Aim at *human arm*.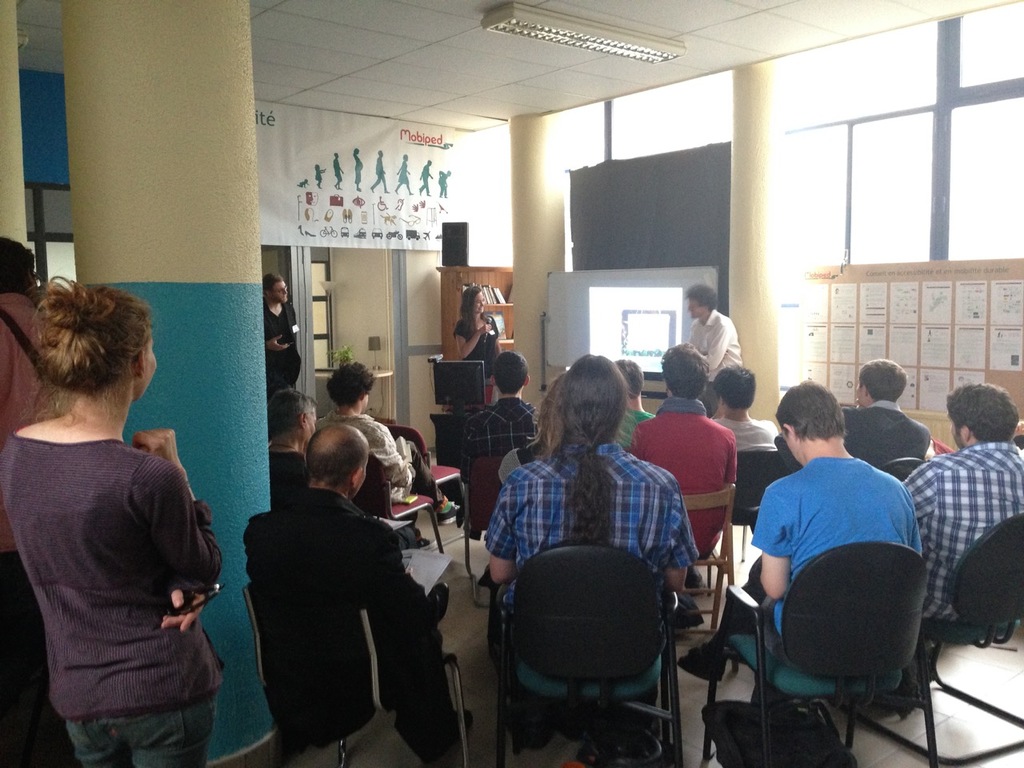
Aimed at select_region(366, 418, 414, 490).
